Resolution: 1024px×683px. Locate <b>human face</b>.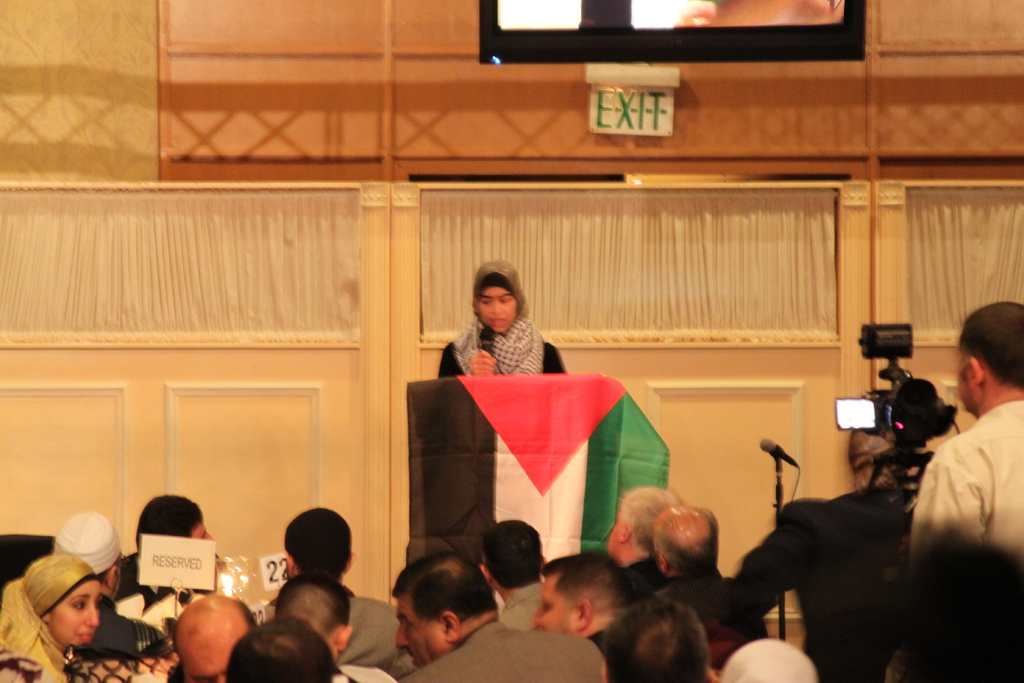
397/602/443/662.
